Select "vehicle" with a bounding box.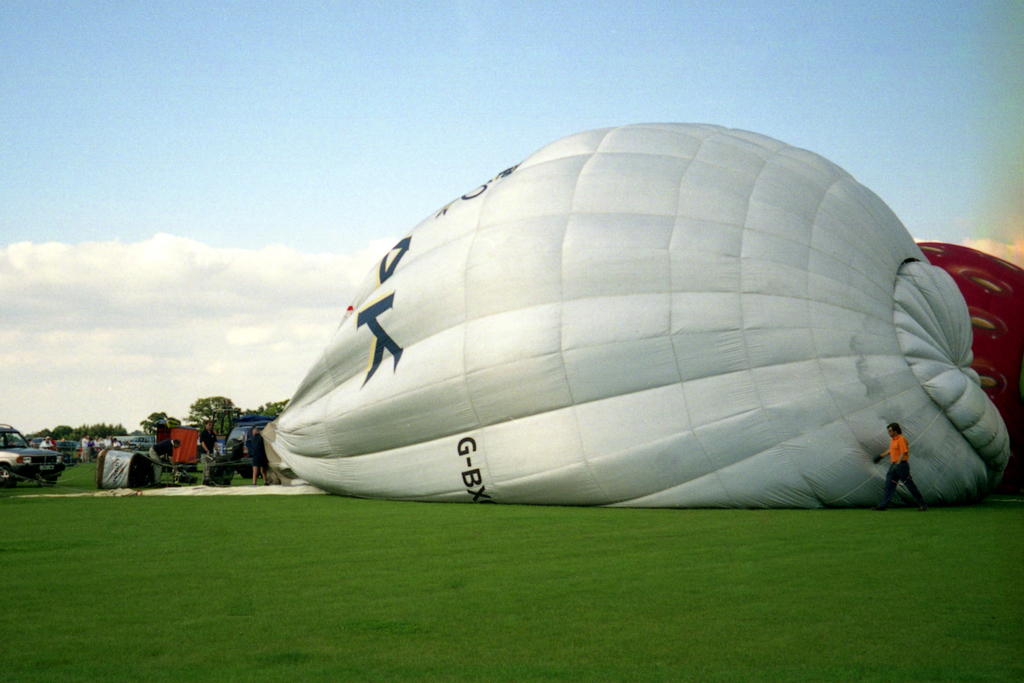
bbox(226, 409, 278, 481).
